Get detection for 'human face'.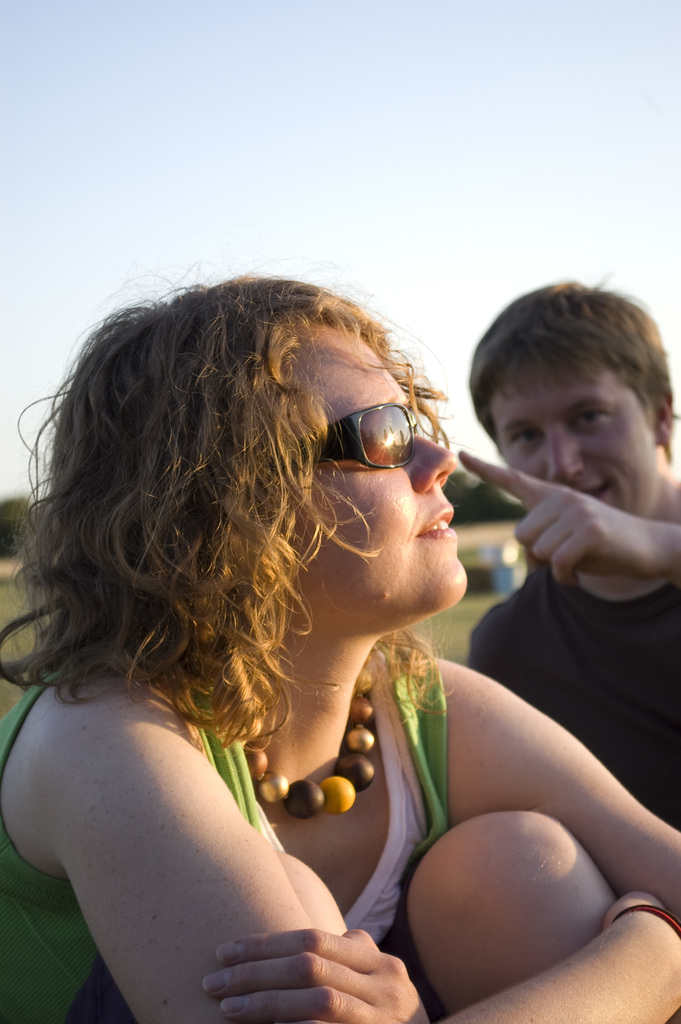
Detection: BBox(494, 369, 660, 517).
